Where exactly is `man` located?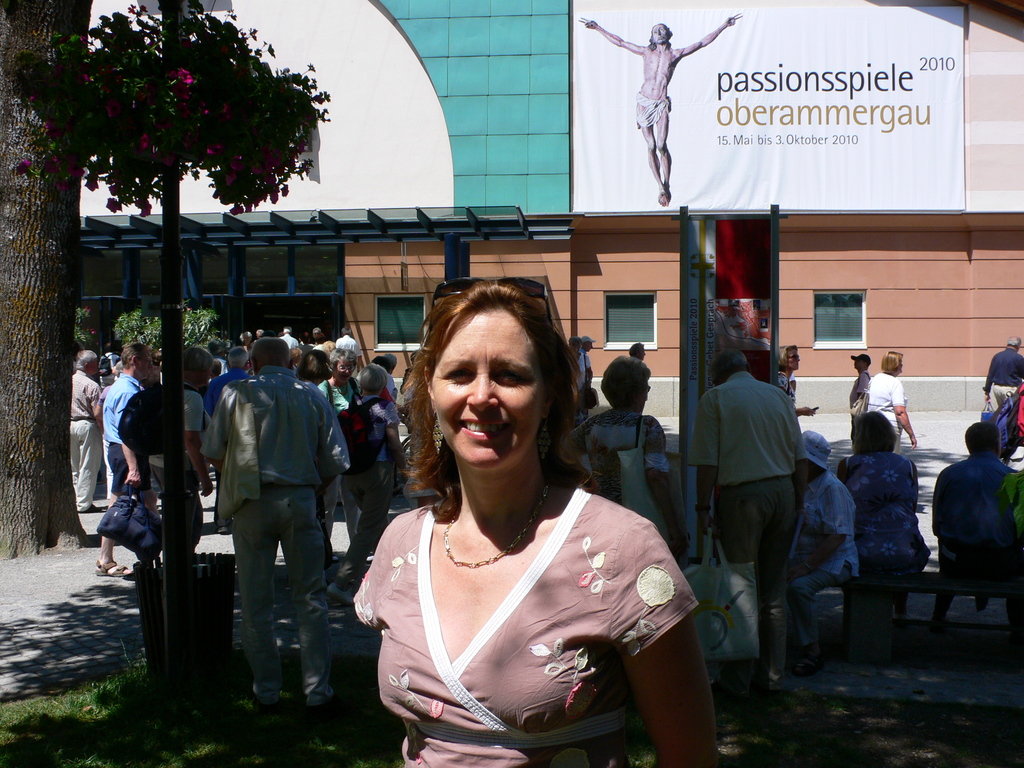
Its bounding box is 691 346 809 695.
